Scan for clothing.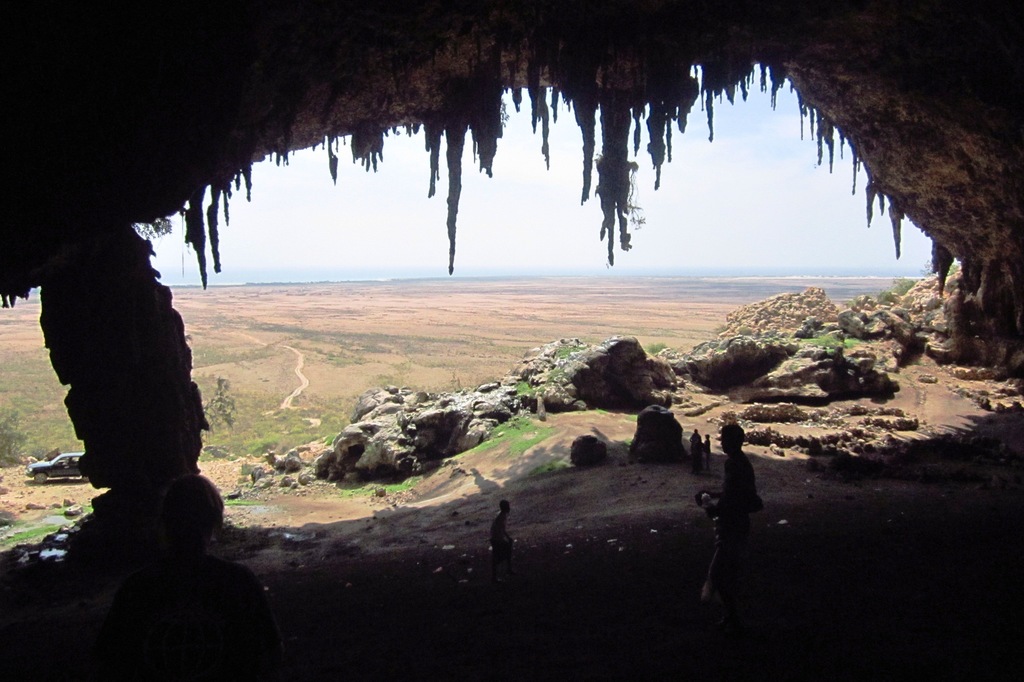
Scan result: bbox(698, 452, 762, 608).
